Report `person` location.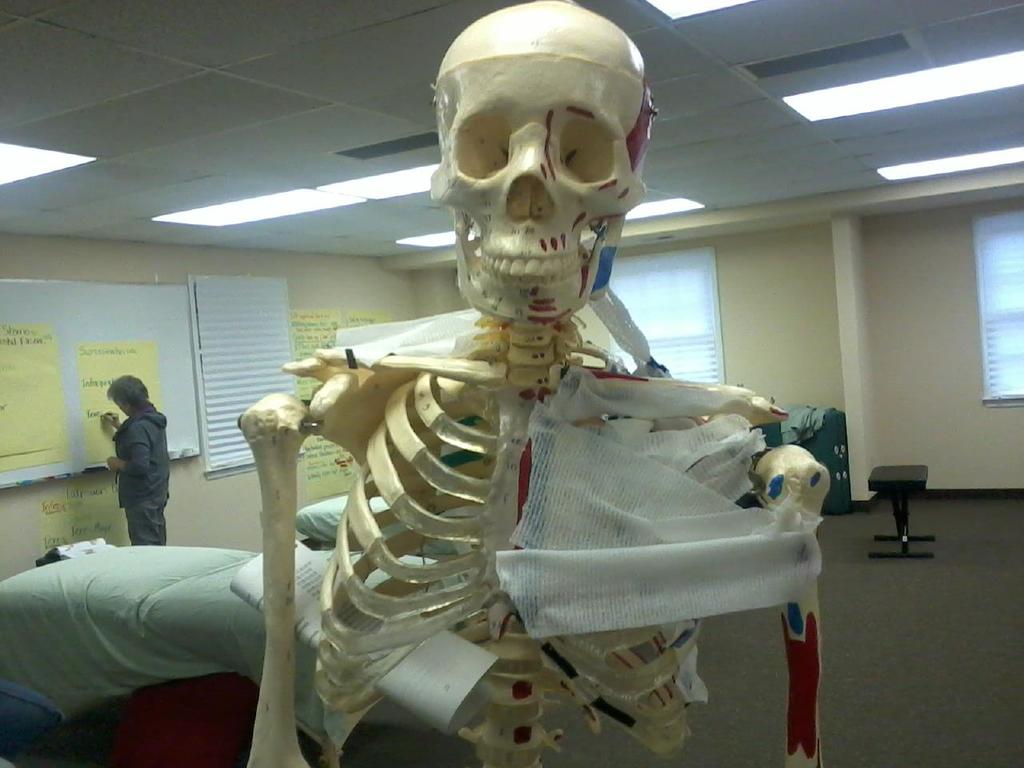
Report: [x1=102, y1=378, x2=169, y2=550].
